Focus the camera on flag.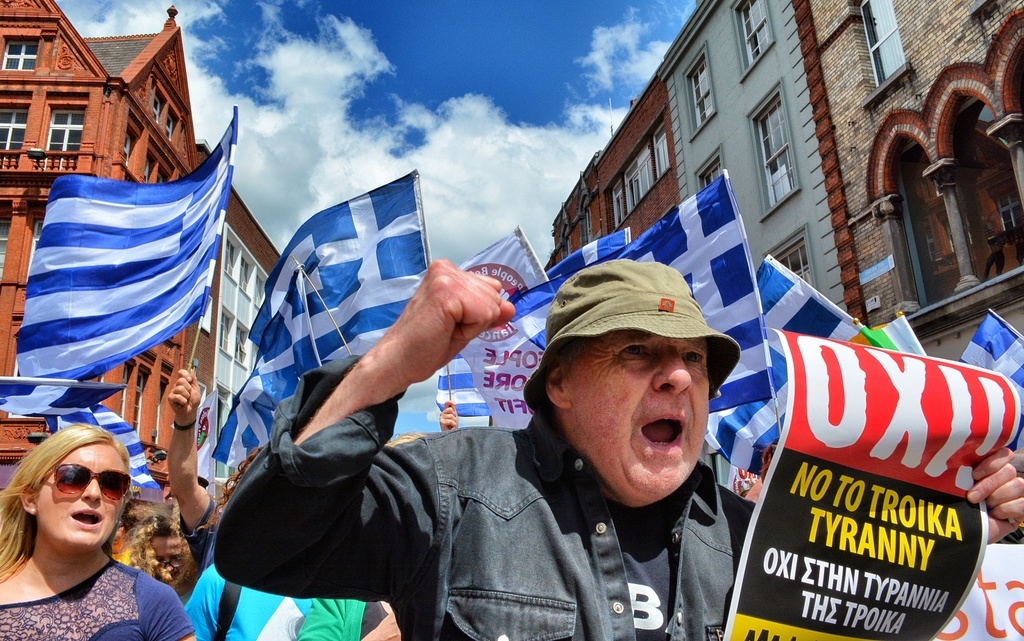
Focus region: pyautogui.locateOnScreen(509, 170, 781, 419).
